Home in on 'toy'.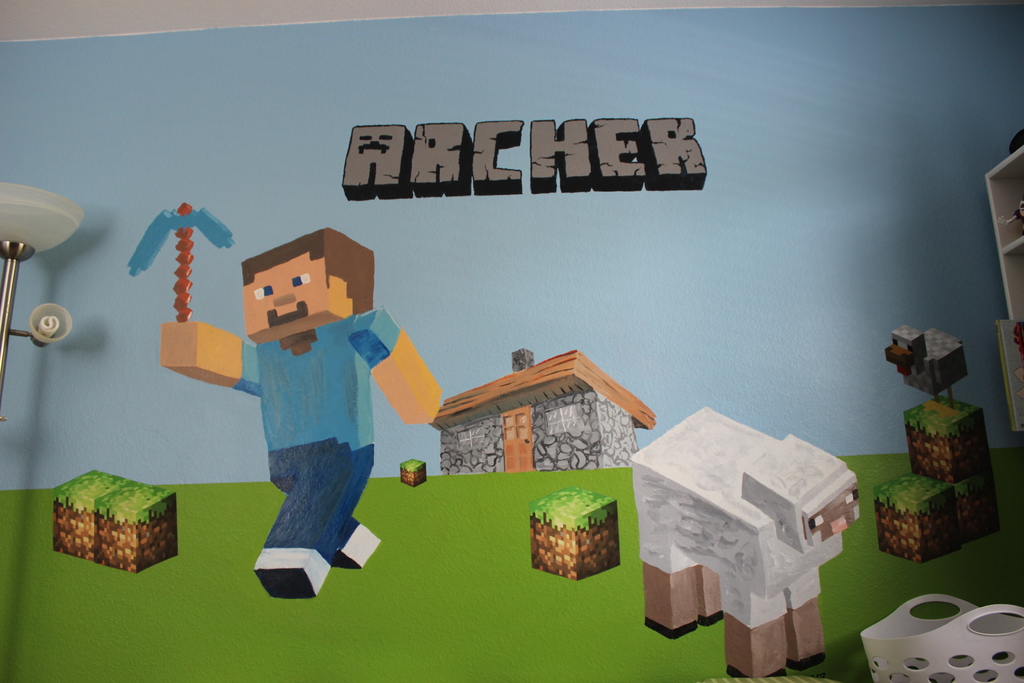
Homed in at x1=630, y1=399, x2=867, y2=682.
